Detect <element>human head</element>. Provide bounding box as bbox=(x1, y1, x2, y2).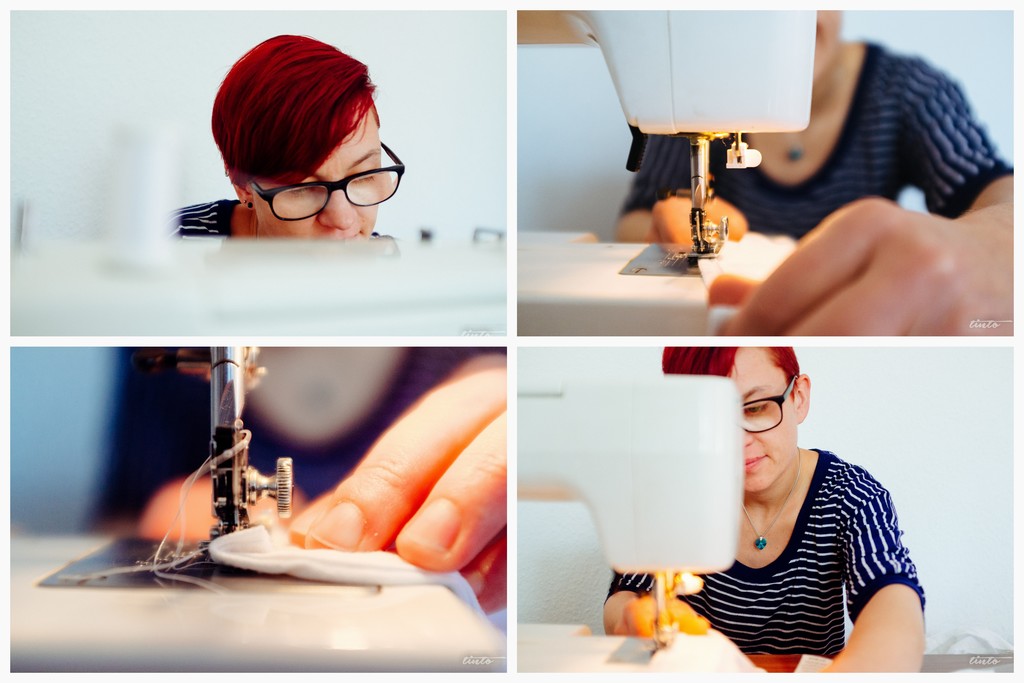
bbox=(815, 0, 851, 106).
